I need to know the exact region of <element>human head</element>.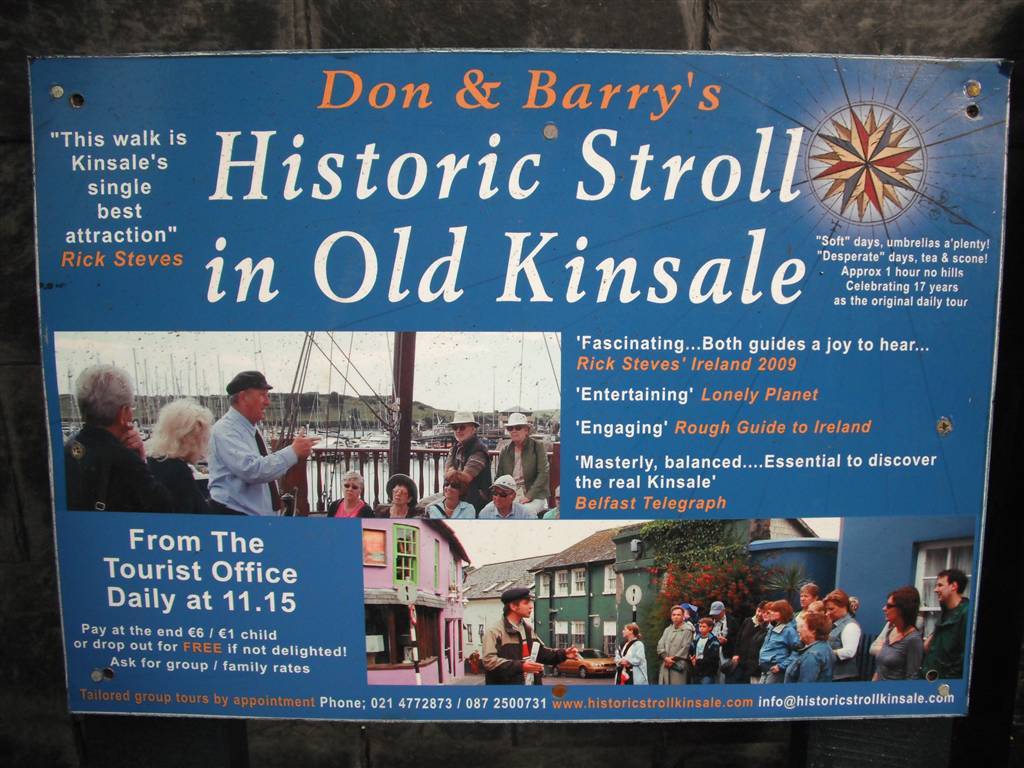
Region: (762, 603, 774, 623).
